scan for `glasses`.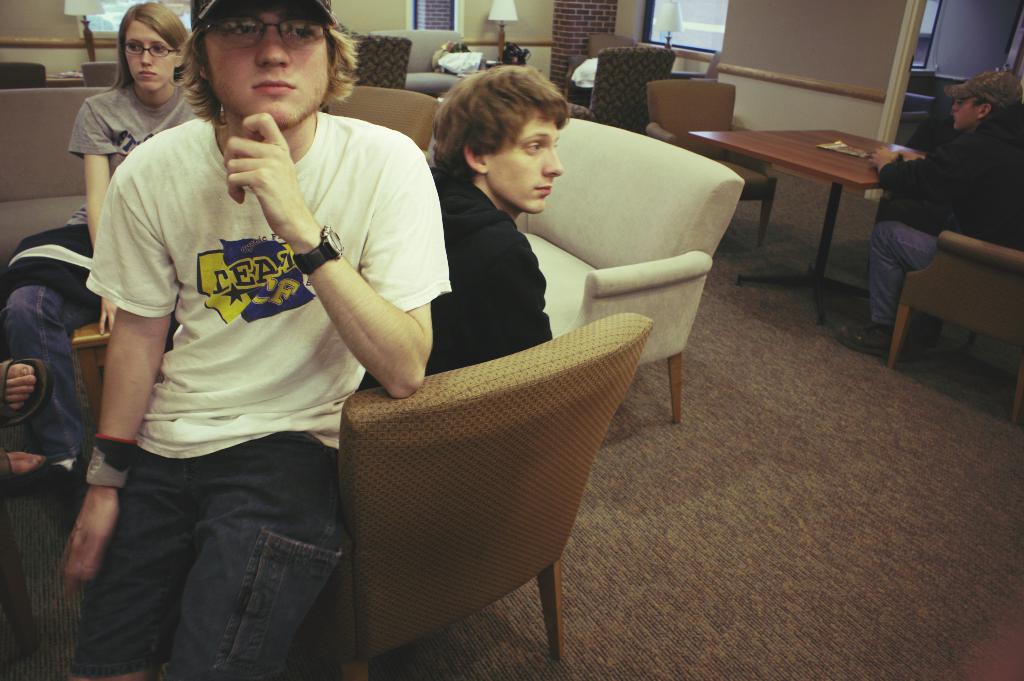
Scan result: 116 37 180 59.
